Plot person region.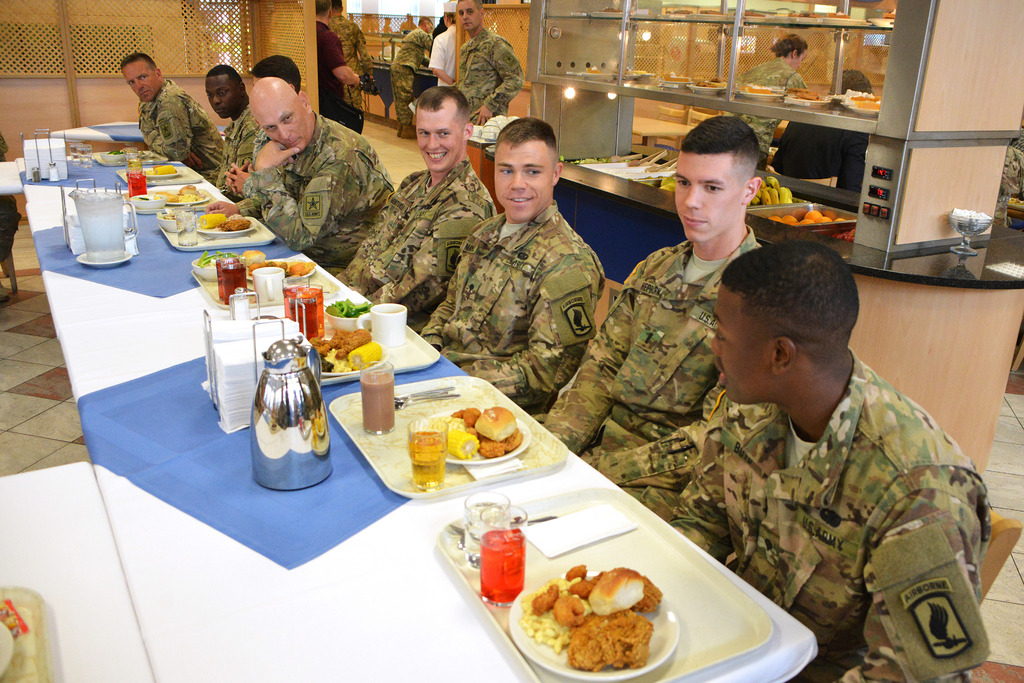
Plotted at bbox(330, 79, 500, 333).
